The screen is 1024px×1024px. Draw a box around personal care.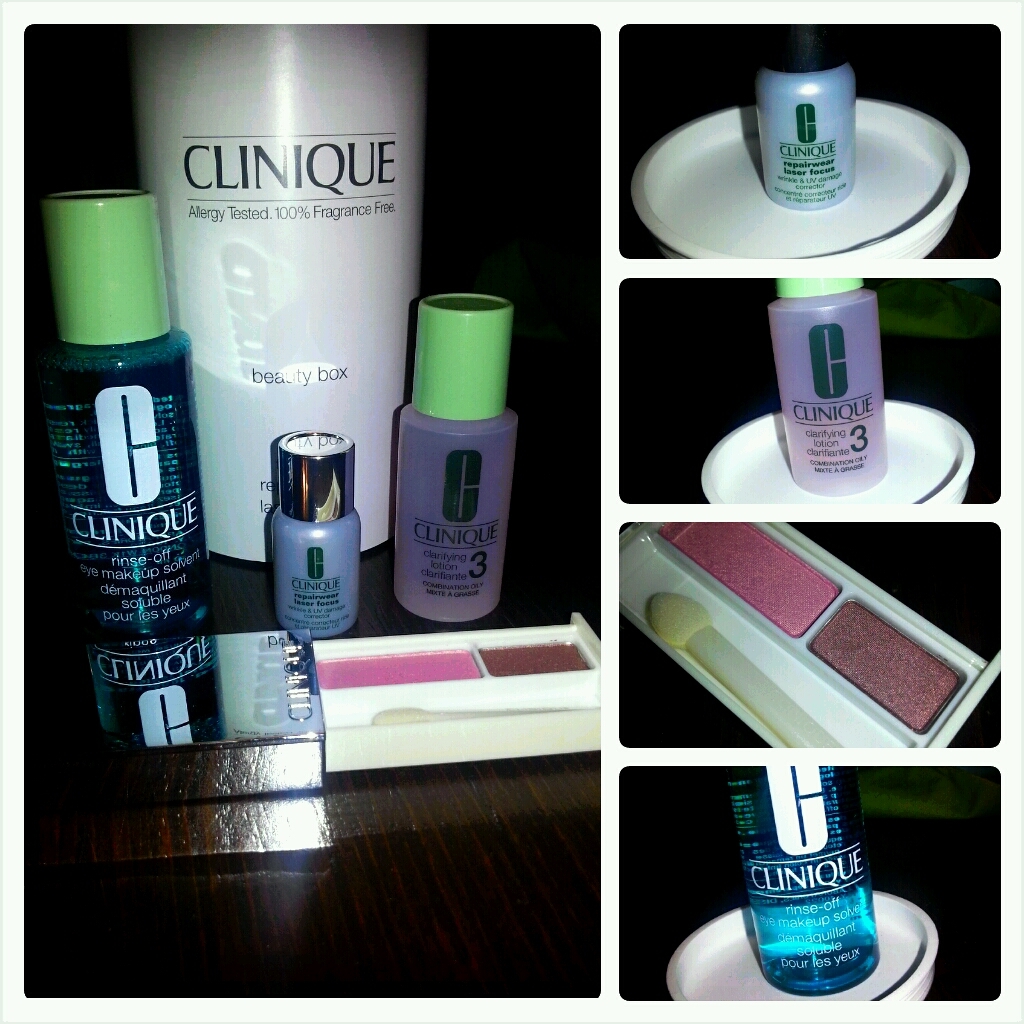
crop(802, 602, 953, 733).
